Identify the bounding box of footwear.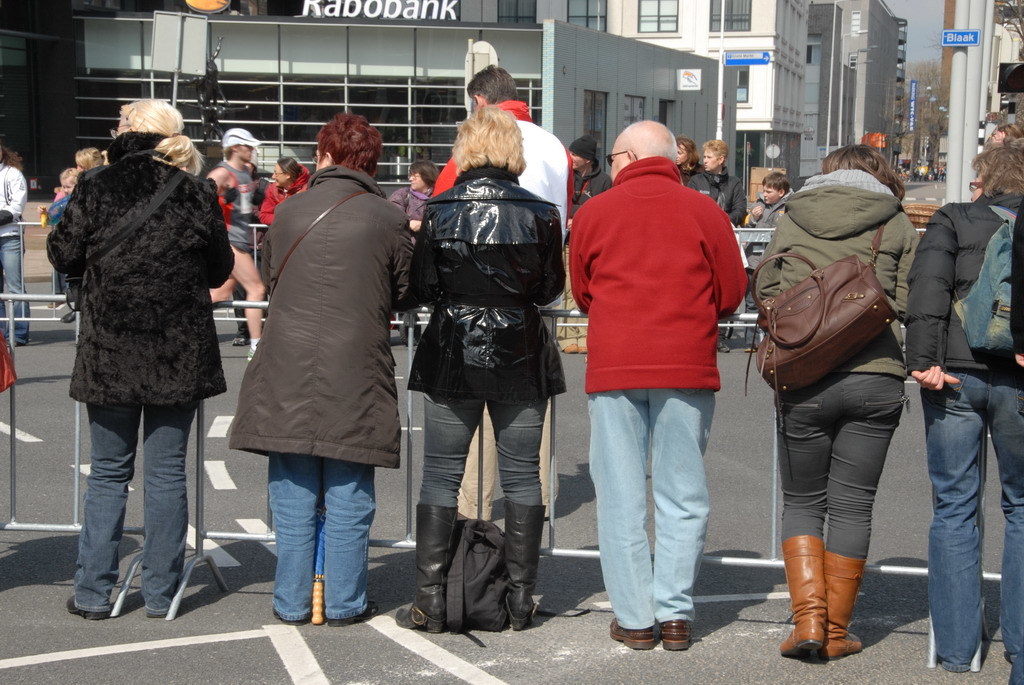
rect(562, 340, 579, 356).
